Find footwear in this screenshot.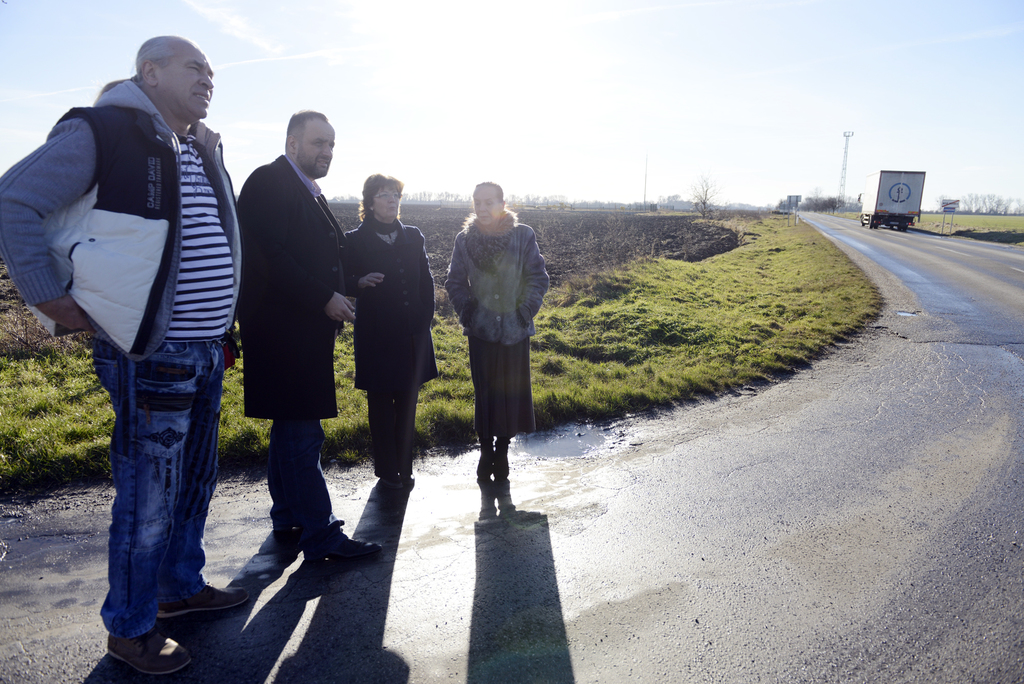
The bounding box for footwear is (left=157, top=579, right=250, bottom=621).
